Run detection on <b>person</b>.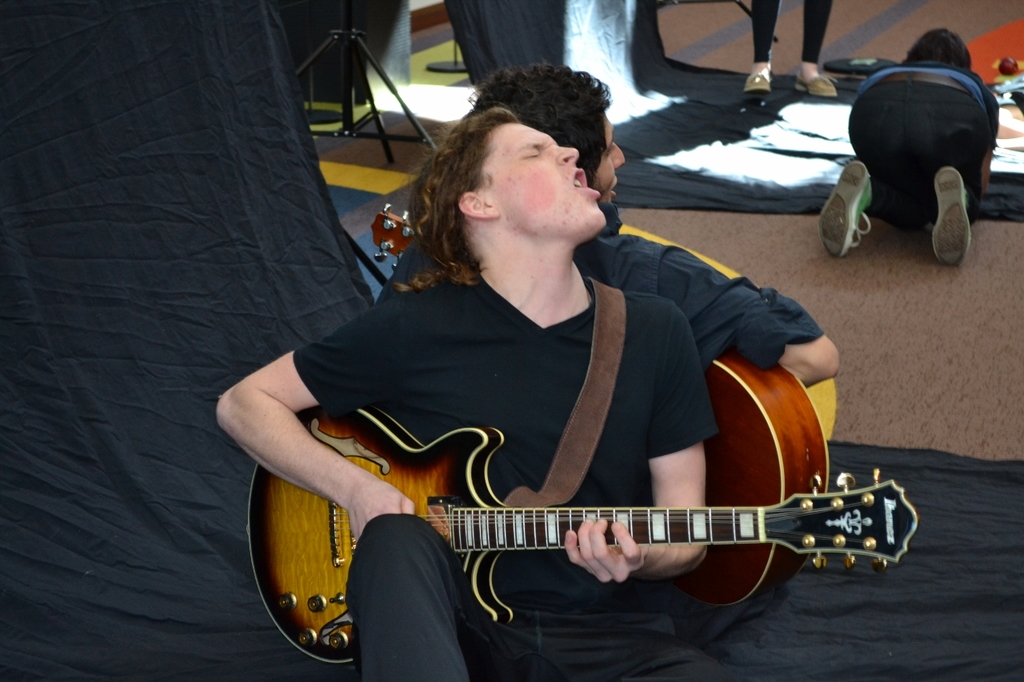
Result: <bbox>814, 24, 998, 261</bbox>.
